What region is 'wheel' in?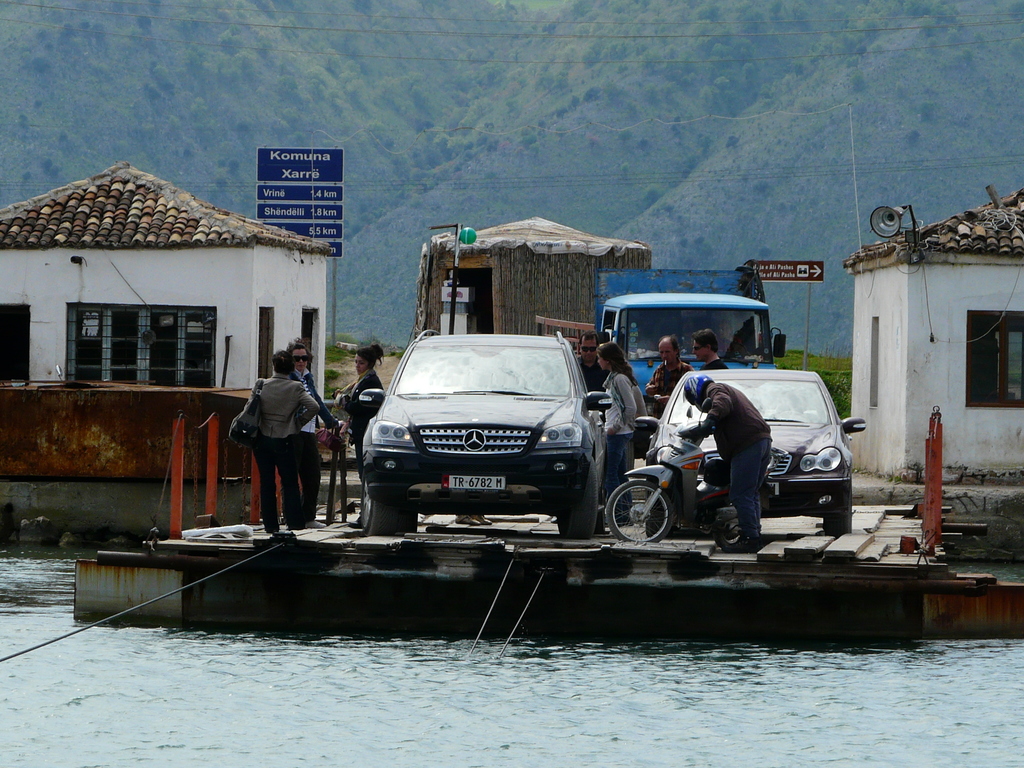
rect(394, 513, 417, 533).
